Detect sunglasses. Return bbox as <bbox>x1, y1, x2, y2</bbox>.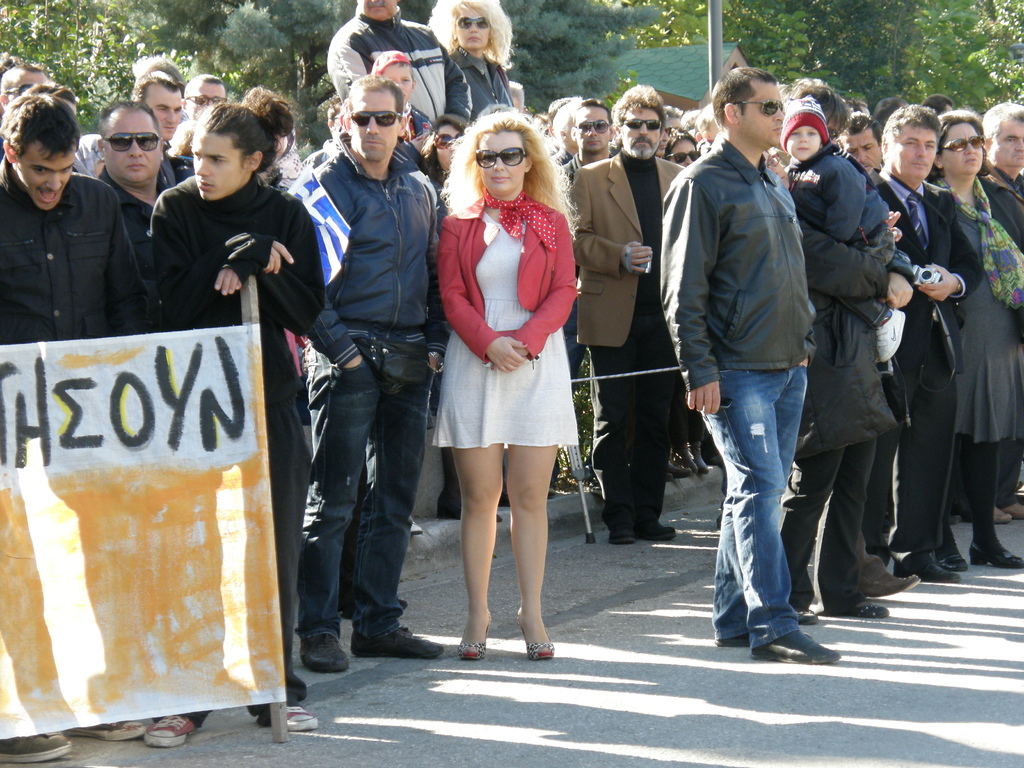
<bbox>187, 95, 222, 106</bbox>.
